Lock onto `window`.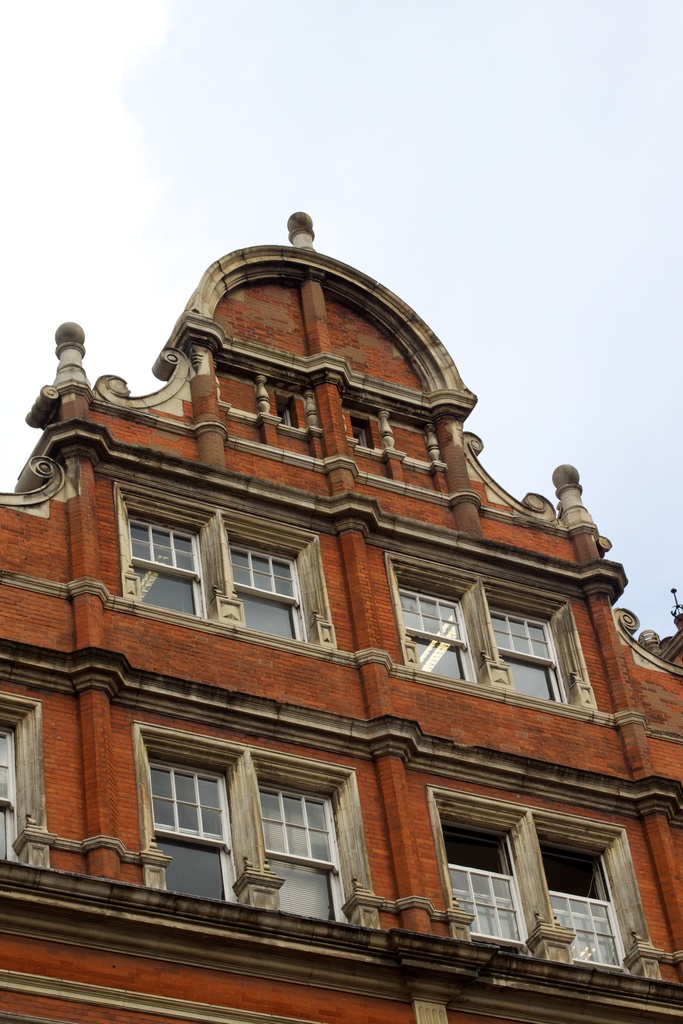
Locked: {"left": 422, "top": 784, "right": 666, "bottom": 980}.
